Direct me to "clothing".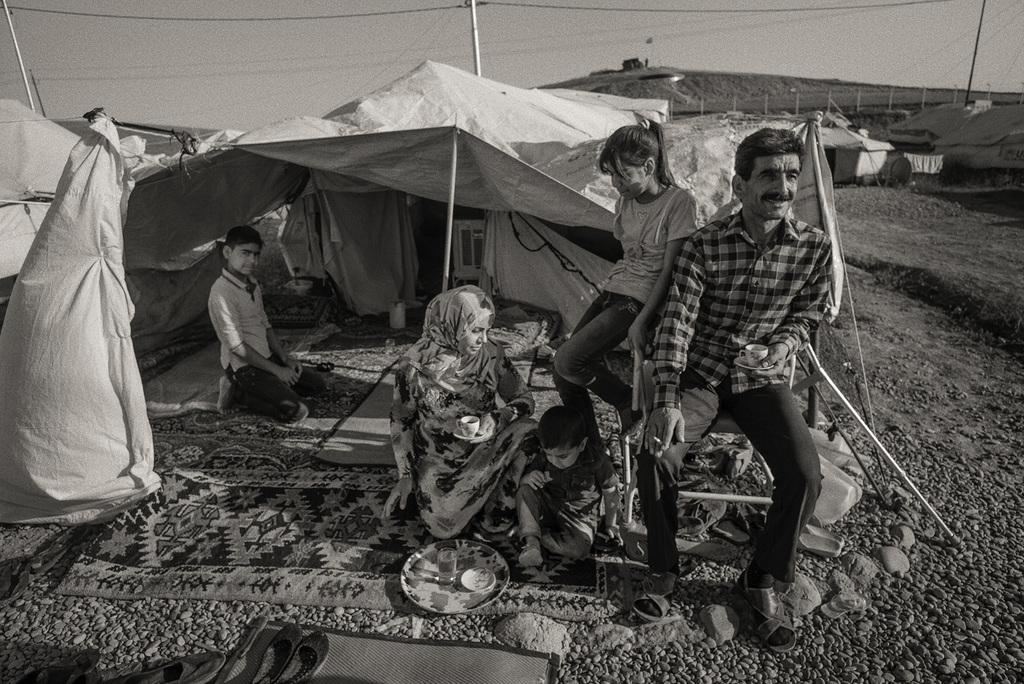
Direction: [207, 268, 330, 426].
